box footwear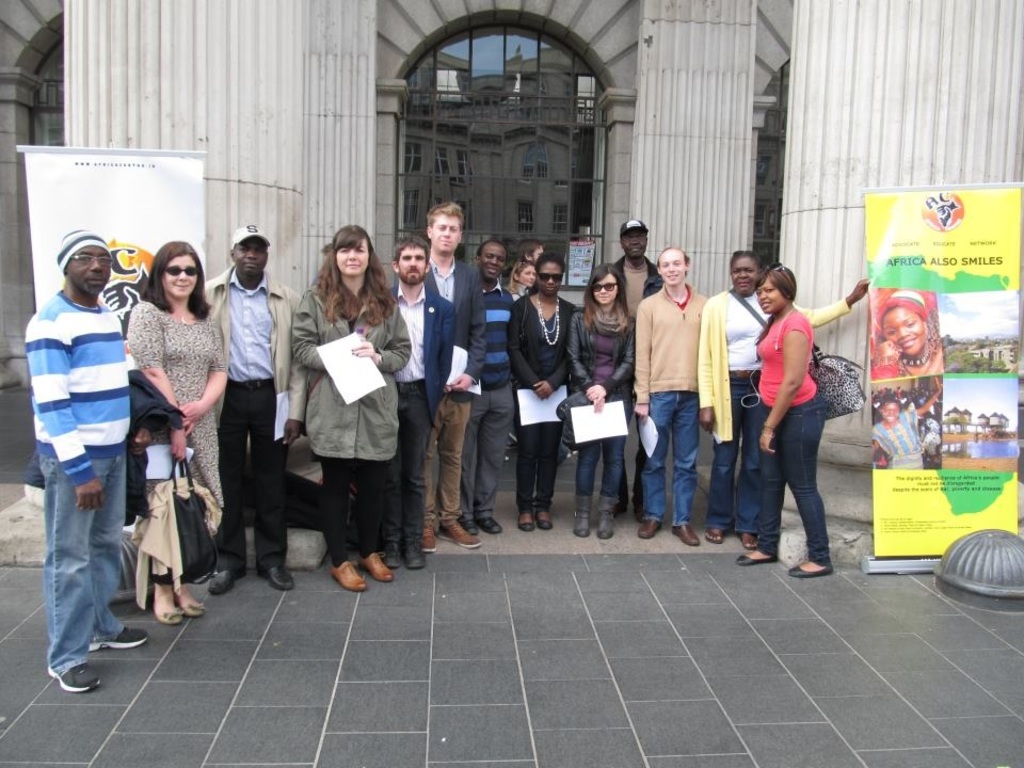
[left=785, top=557, right=830, bottom=578]
